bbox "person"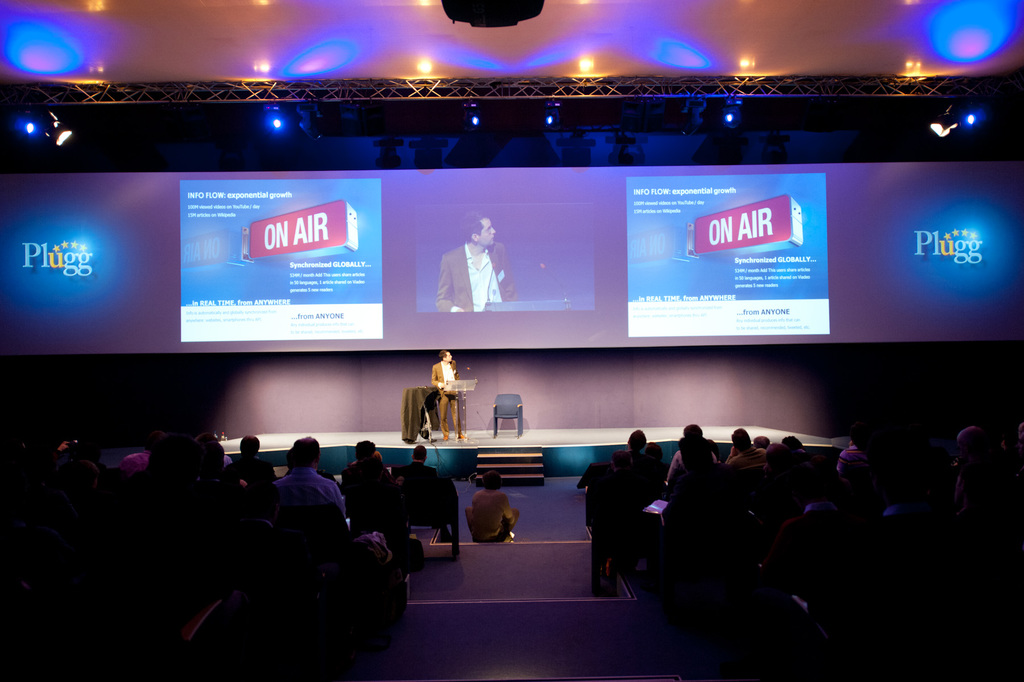
bbox(427, 349, 463, 438)
